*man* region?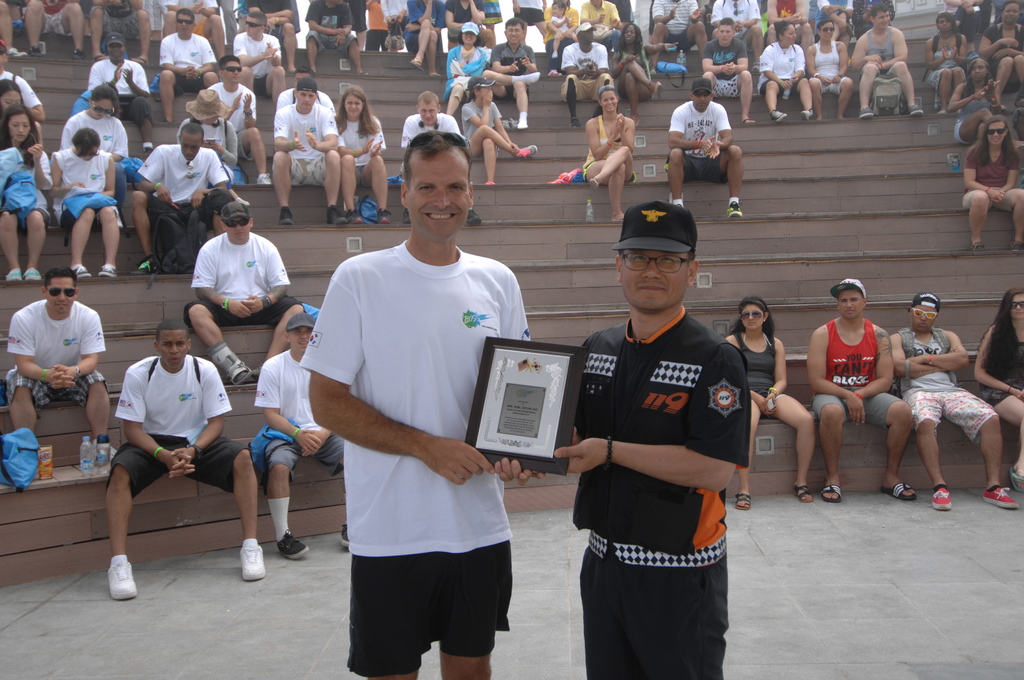
pyautogui.locateOnScreen(580, 0, 622, 61)
